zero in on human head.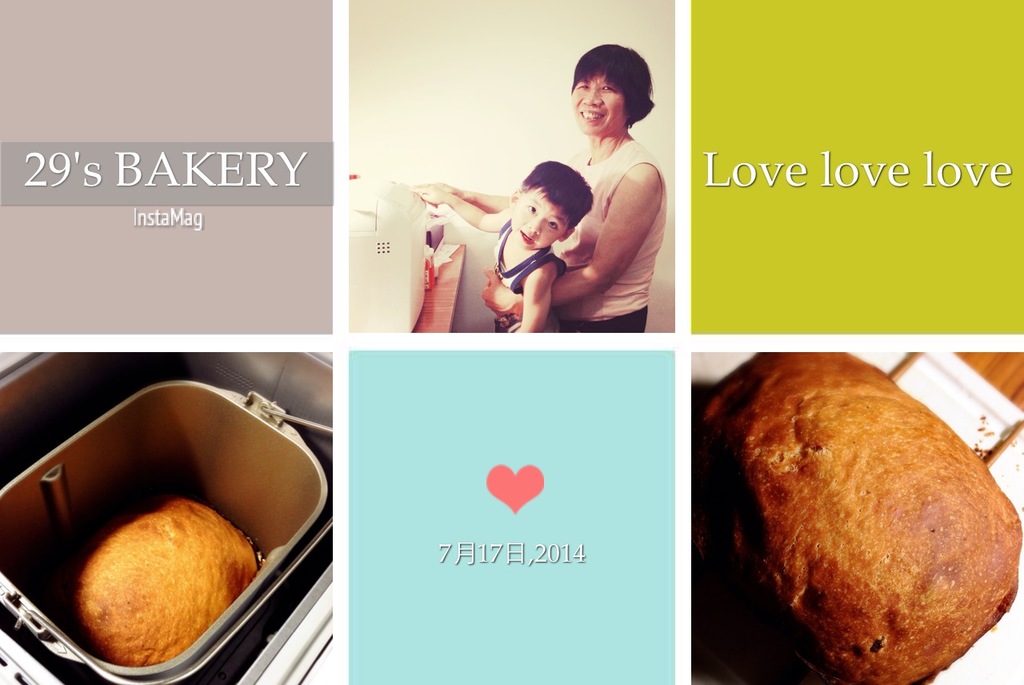
Zeroed in: region(570, 42, 650, 134).
